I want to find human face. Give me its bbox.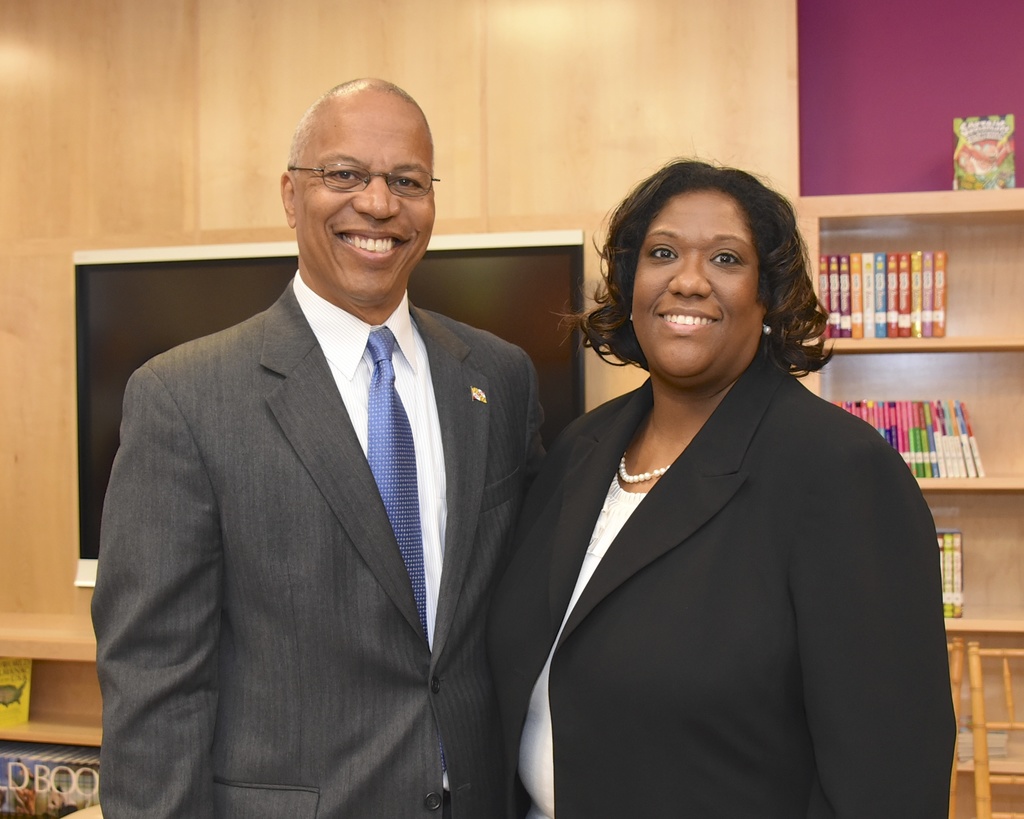
l=634, t=197, r=764, b=382.
